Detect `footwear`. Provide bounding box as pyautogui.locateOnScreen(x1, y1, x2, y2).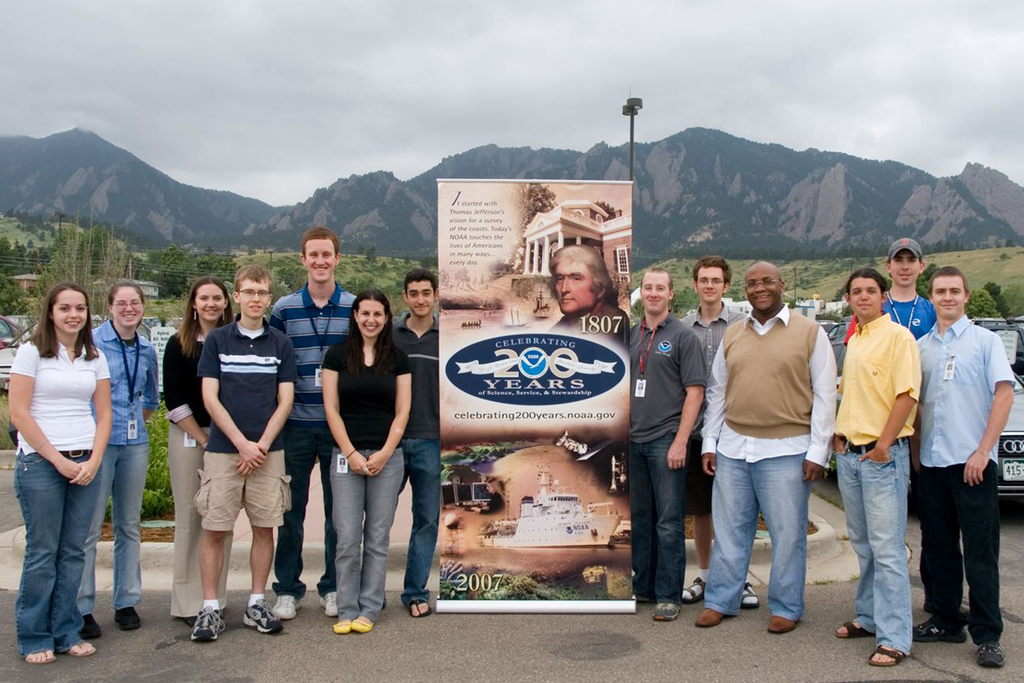
pyautogui.locateOnScreen(242, 594, 284, 636).
